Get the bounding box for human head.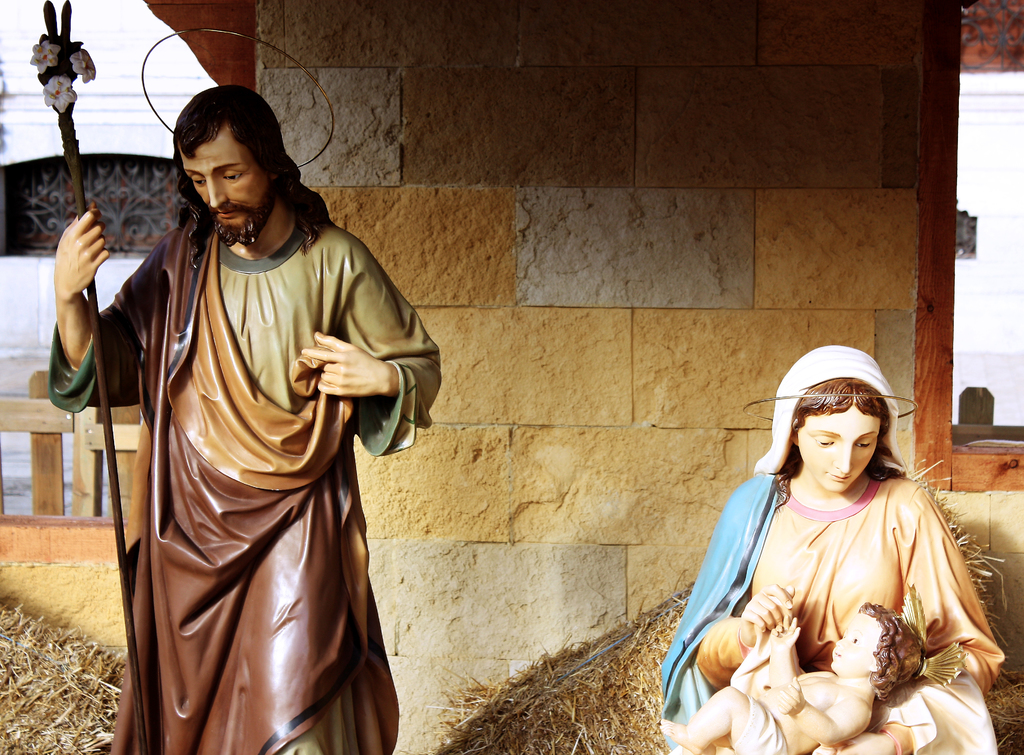
(175, 86, 297, 245).
